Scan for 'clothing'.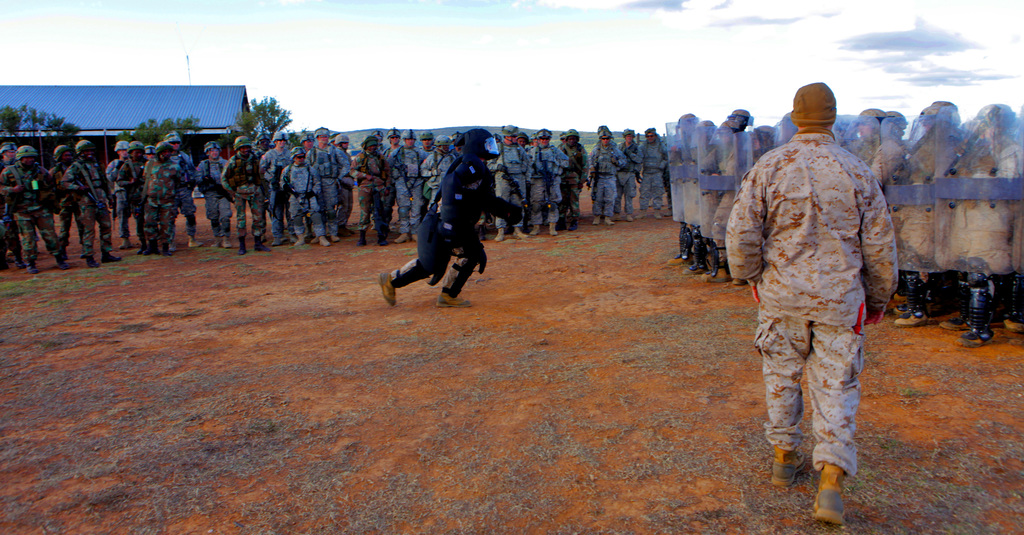
Scan result: [173,145,197,234].
